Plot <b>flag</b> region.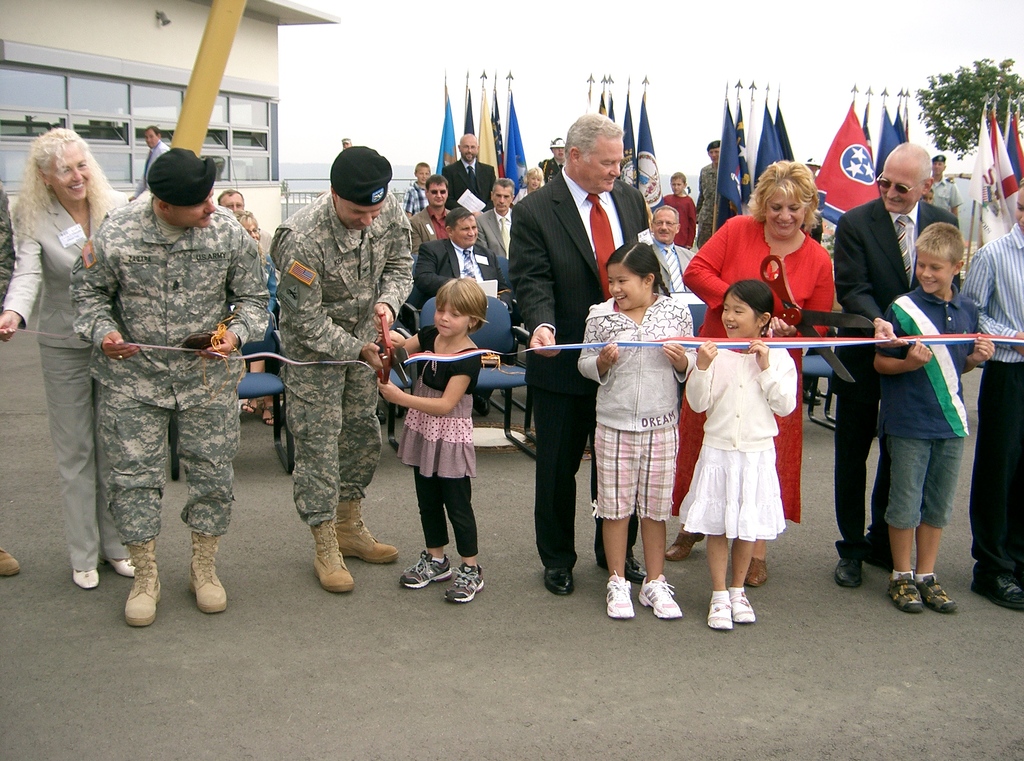
Plotted at rect(751, 97, 785, 179).
